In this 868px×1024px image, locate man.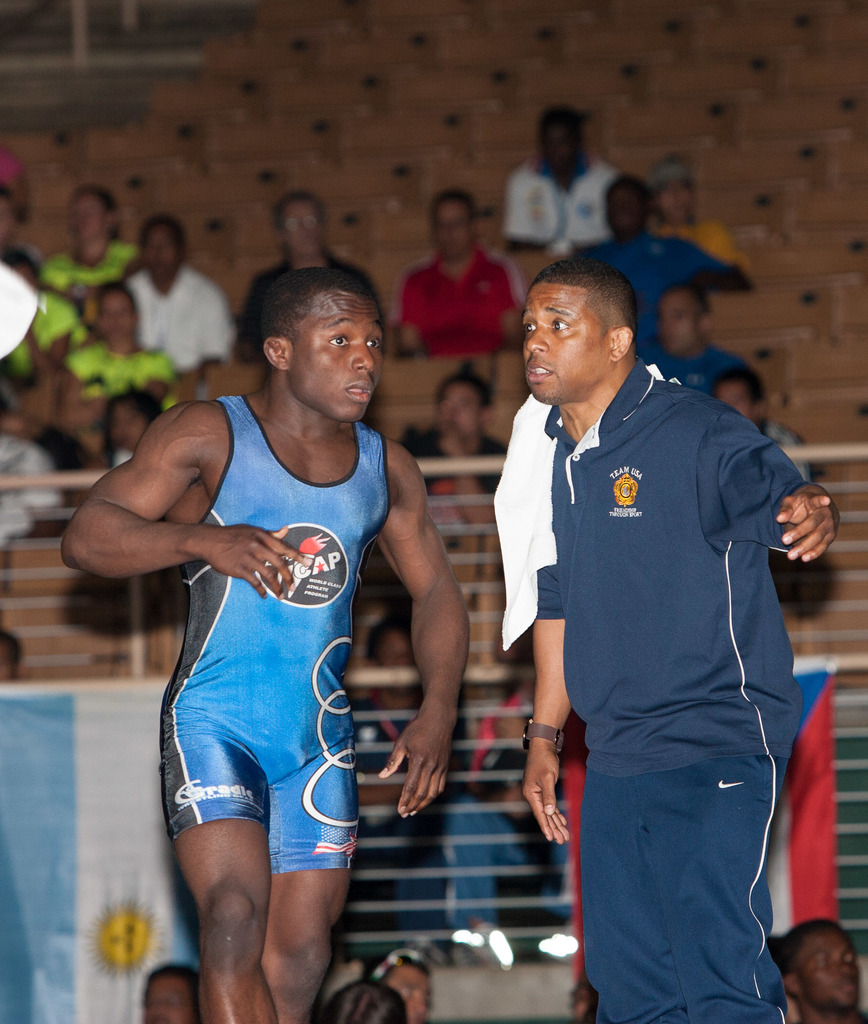
Bounding box: l=577, t=170, r=751, b=349.
